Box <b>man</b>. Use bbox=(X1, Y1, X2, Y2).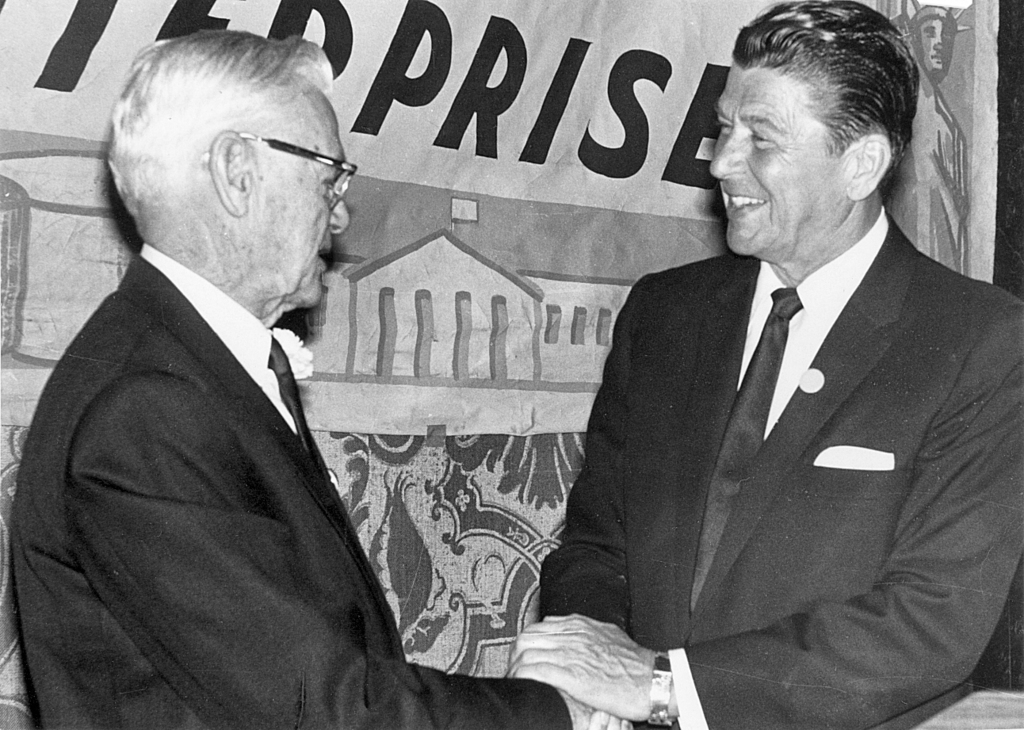
bbox=(498, 0, 1023, 729).
